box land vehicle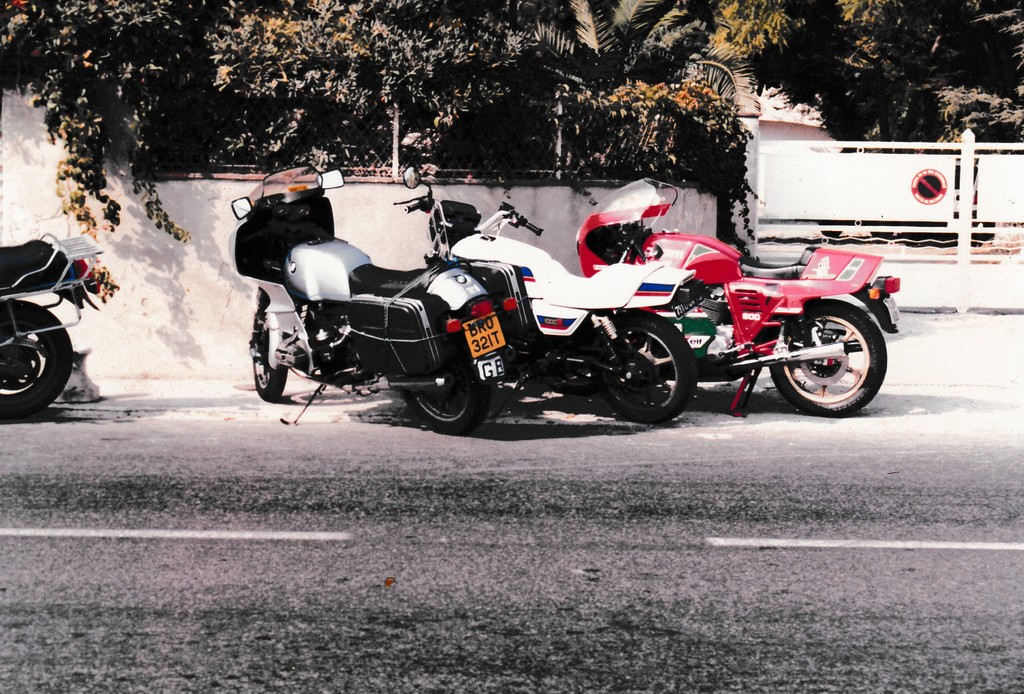
232:169:514:434
